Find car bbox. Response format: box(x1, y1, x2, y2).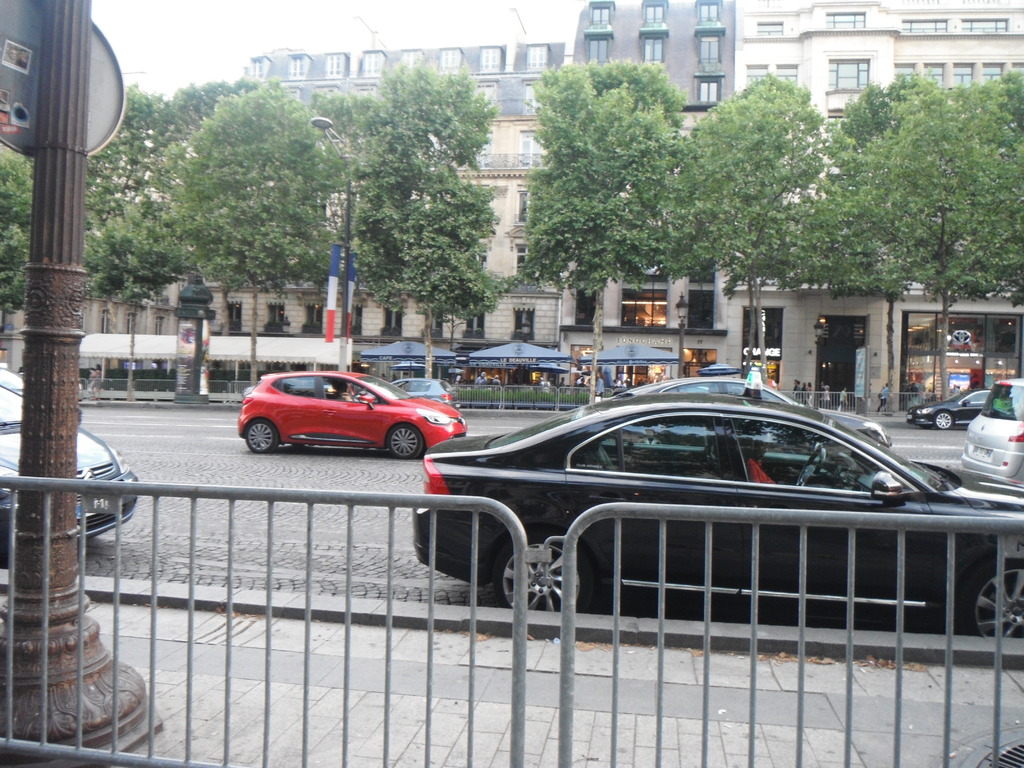
box(906, 385, 990, 430).
